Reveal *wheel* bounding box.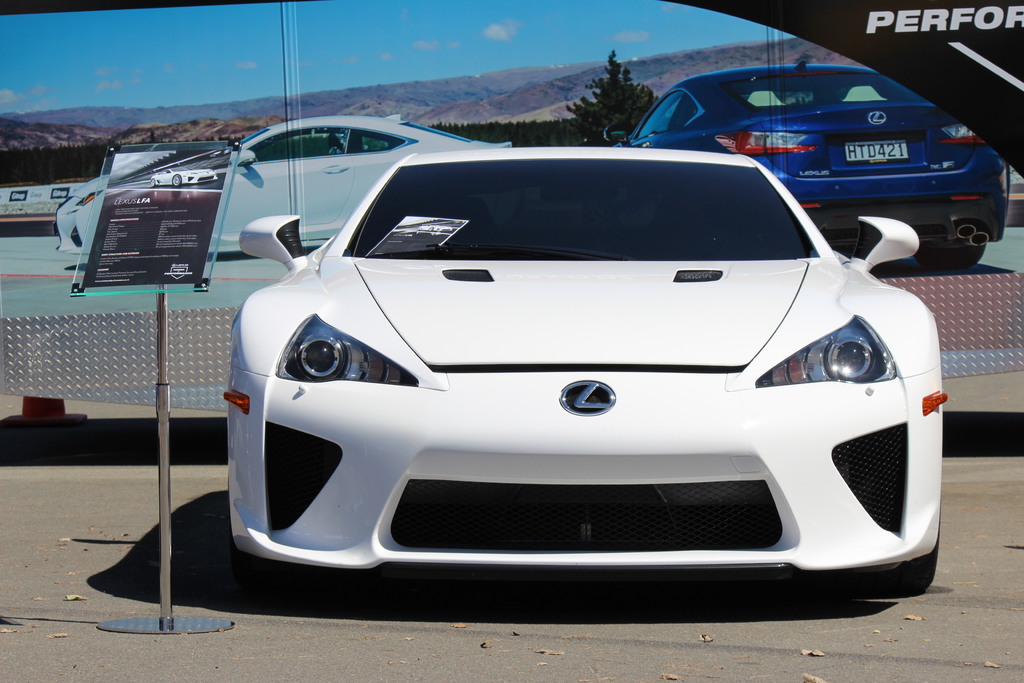
Revealed: (x1=913, y1=240, x2=989, y2=272).
